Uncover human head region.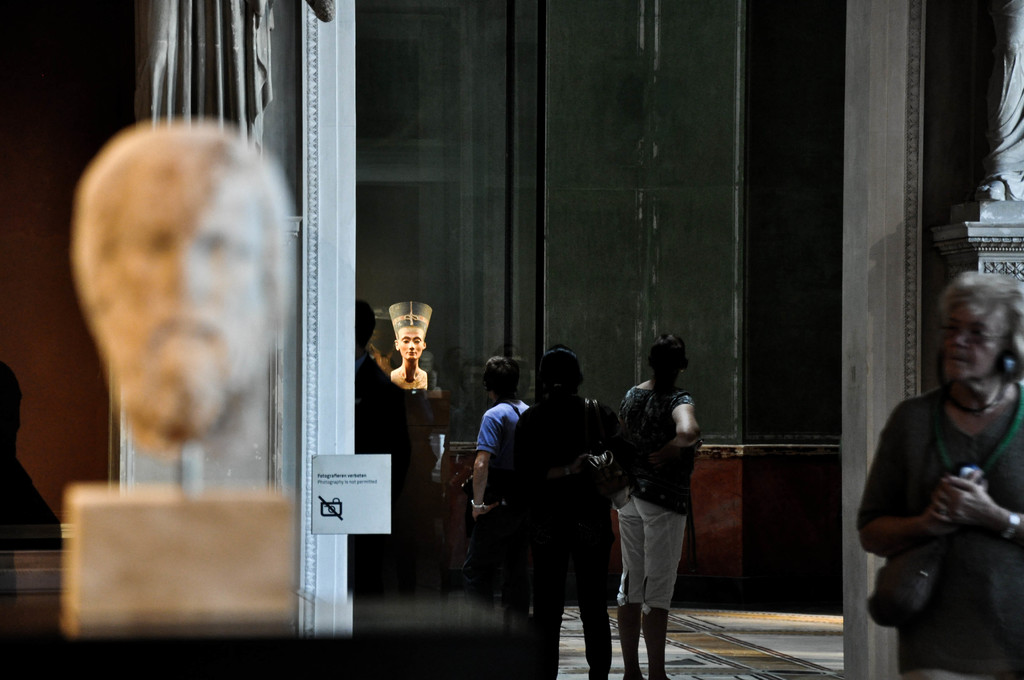
Uncovered: pyautogui.locateOnScreen(941, 266, 1023, 387).
